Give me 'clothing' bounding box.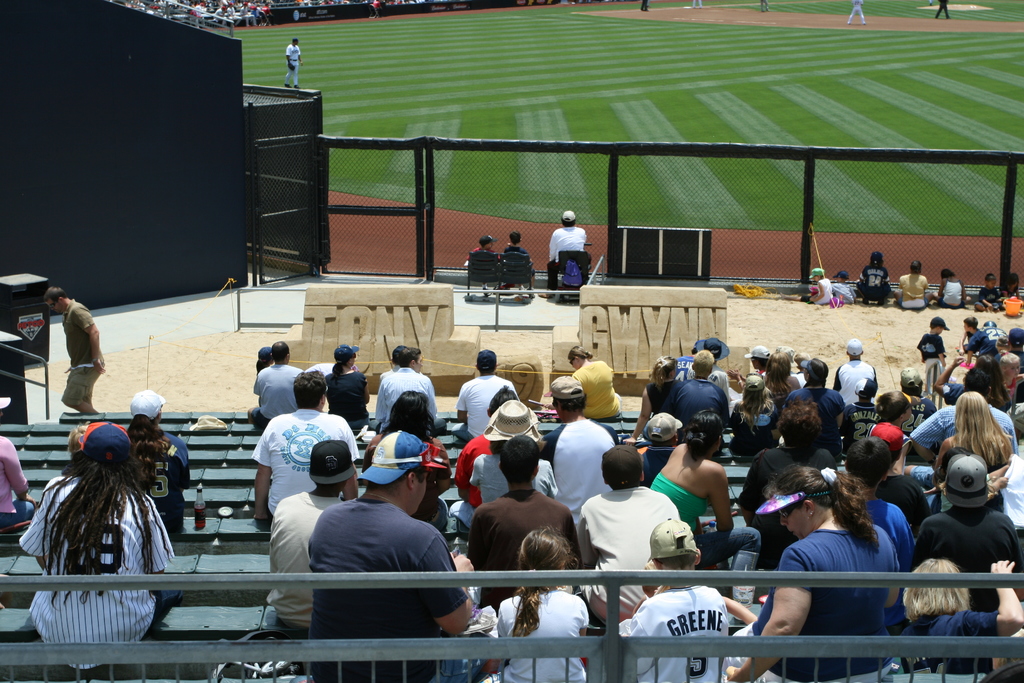
(left=321, top=370, right=371, bottom=426).
